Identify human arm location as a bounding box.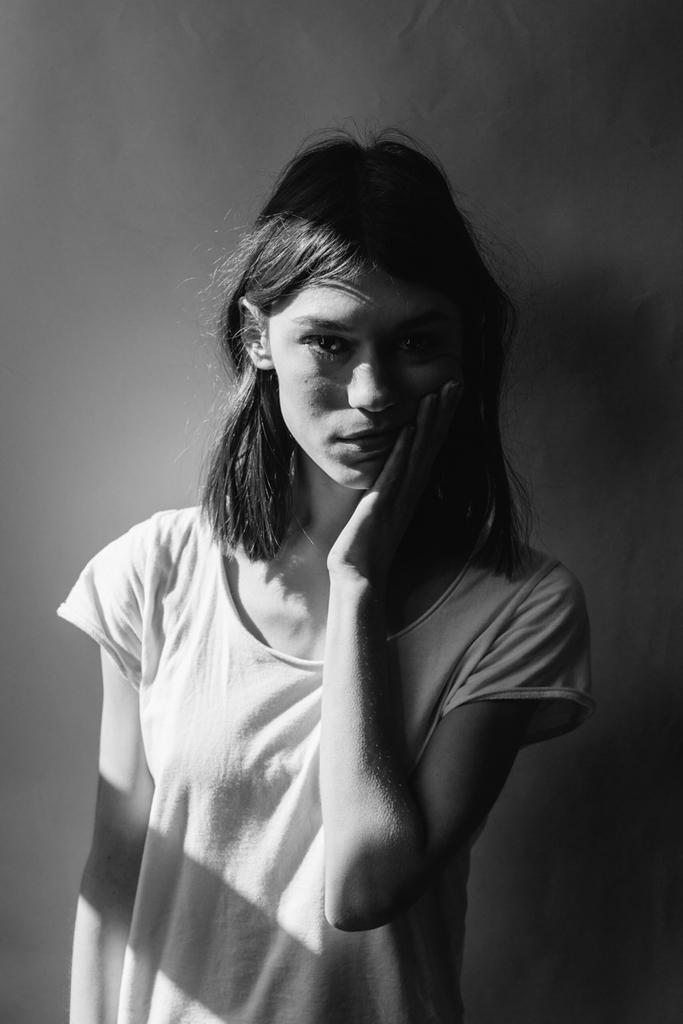
280, 429, 576, 966.
